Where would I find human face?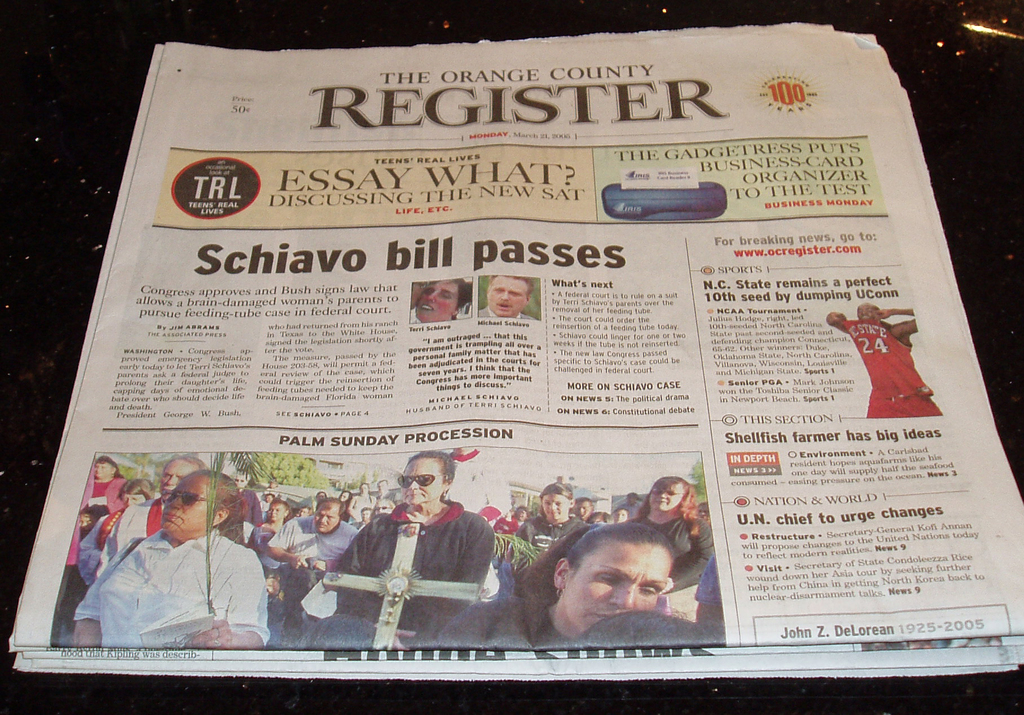
At locate(155, 451, 193, 490).
